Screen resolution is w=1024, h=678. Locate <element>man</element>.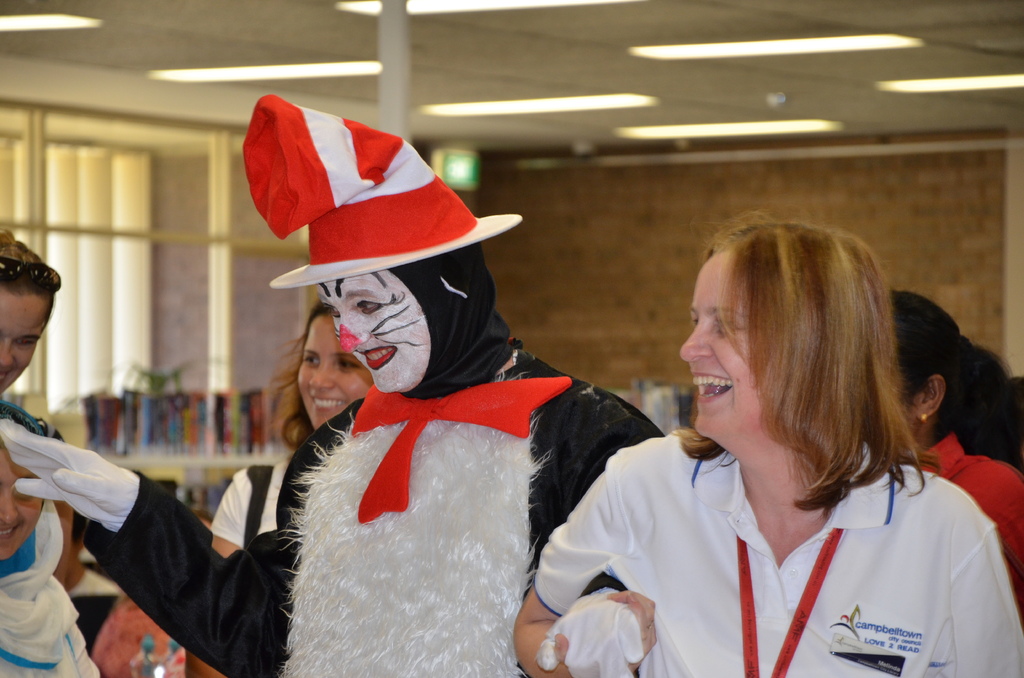
0,236,62,401.
